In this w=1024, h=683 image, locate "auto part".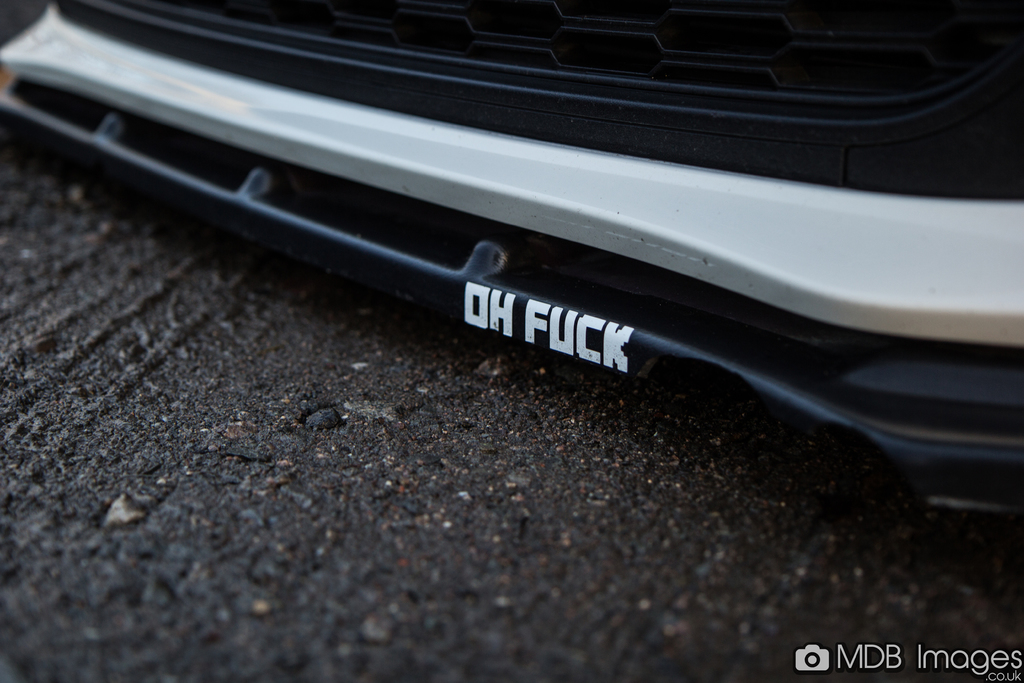
Bounding box: detection(0, 0, 1023, 525).
